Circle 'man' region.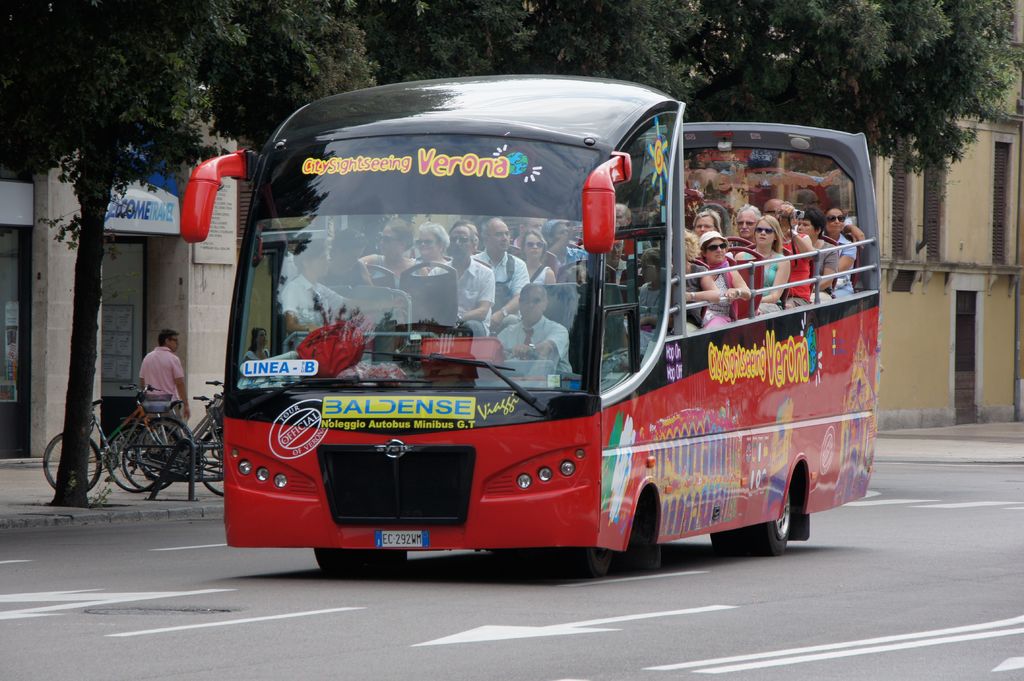
Region: box(763, 199, 790, 223).
